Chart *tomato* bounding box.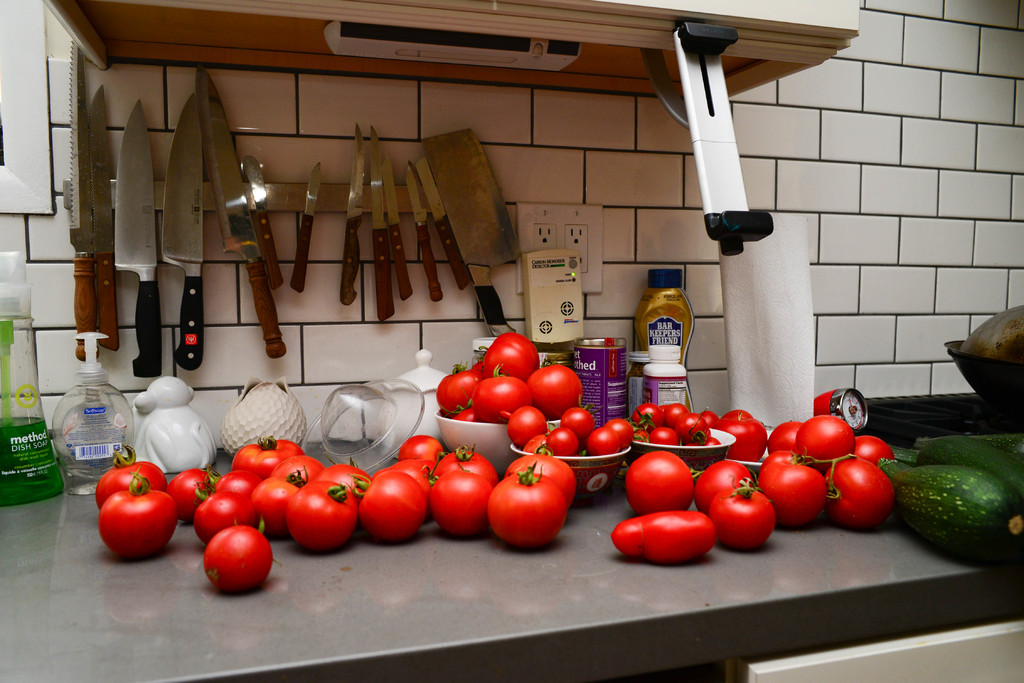
Charted: (left=428, top=463, right=493, bottom=534).
